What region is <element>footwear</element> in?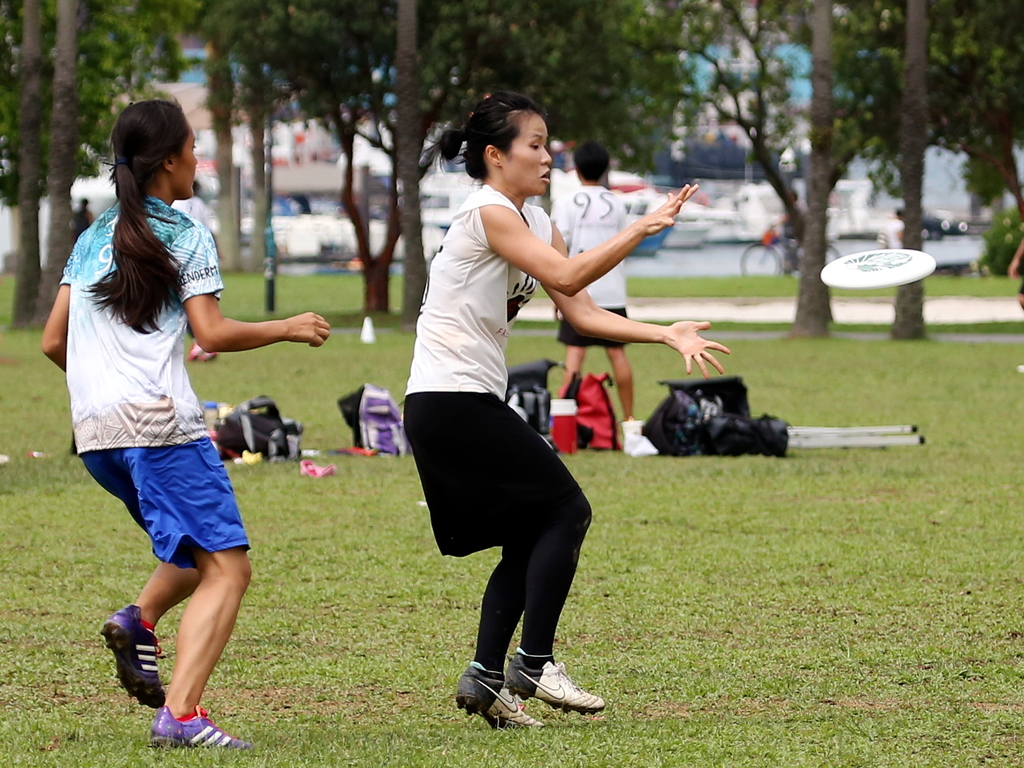
506, 647, 605, 710.
